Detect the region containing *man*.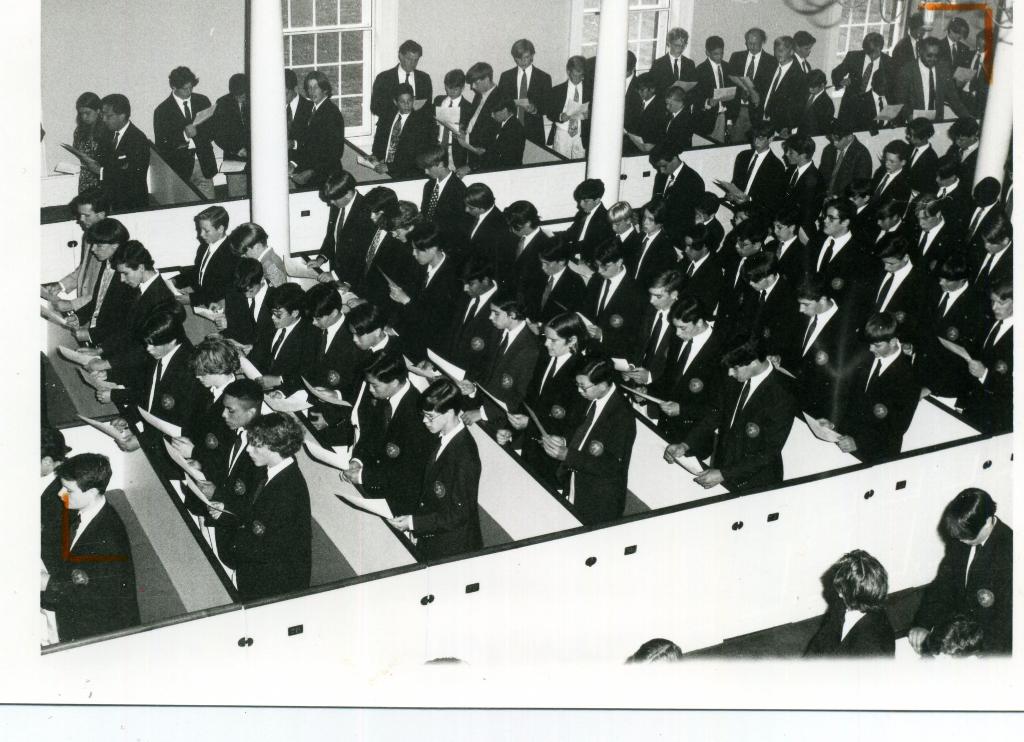
{"x1": 33, "y1": 431, "x2": 74, "y2": 578}.
